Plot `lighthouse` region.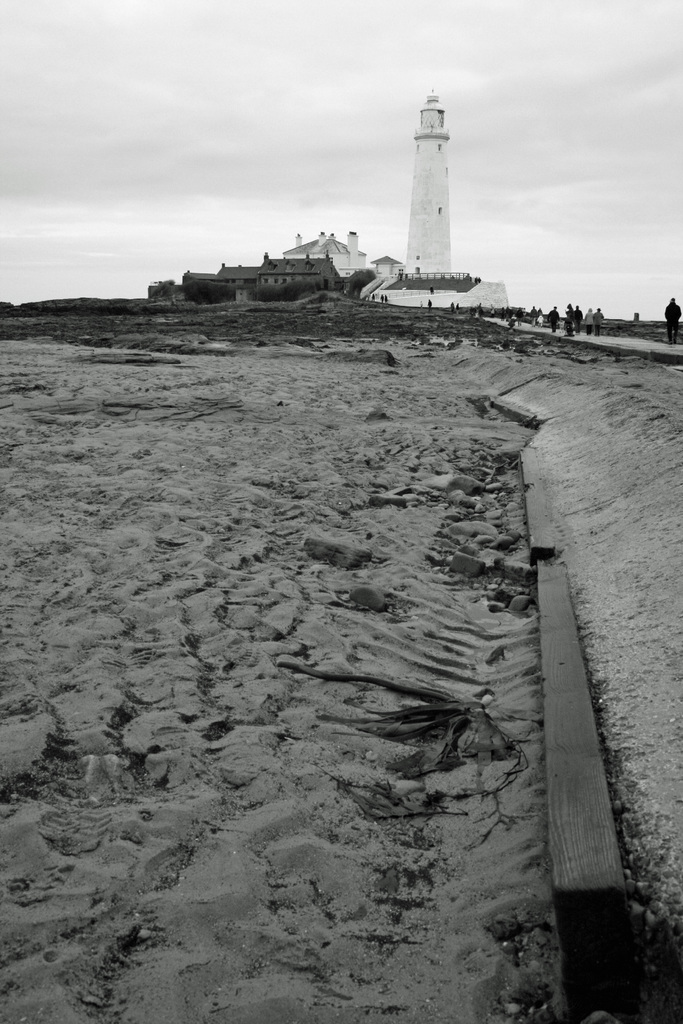
Plotted at x1=404 y1=72 x2=450 y2=273.
